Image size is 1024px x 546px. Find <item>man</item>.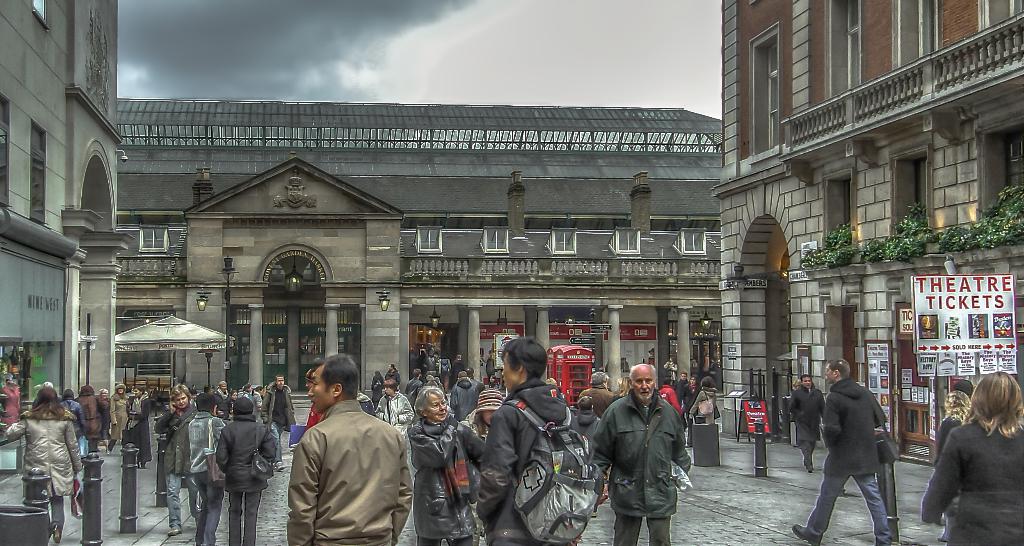
locate(792, 358, 892, 545).
